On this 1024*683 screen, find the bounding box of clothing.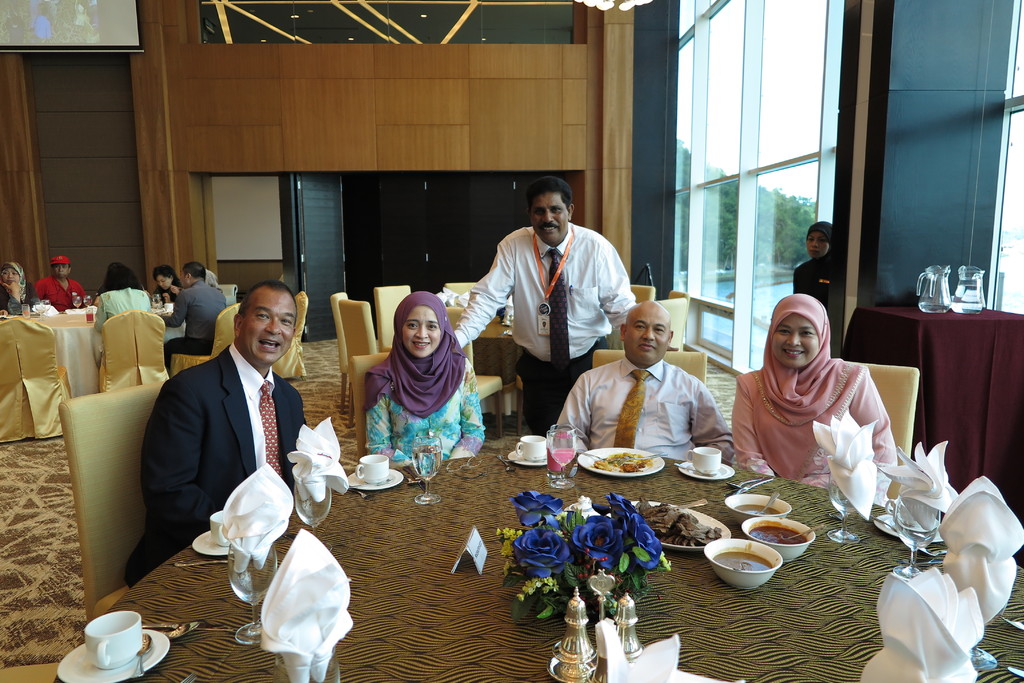
Bounding box: {"x1": 729, "y1": 350, "x2": 894, "y2": 486}.
